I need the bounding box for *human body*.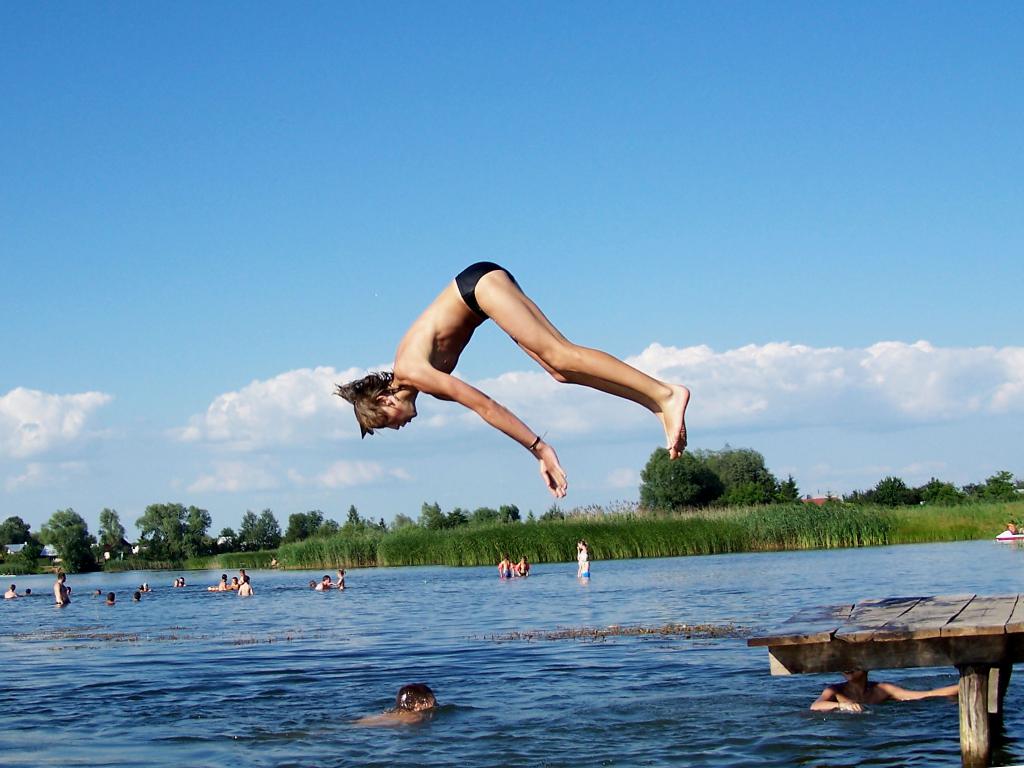
Here it is: x1=0 y1=580 x2=20 y2=602.
